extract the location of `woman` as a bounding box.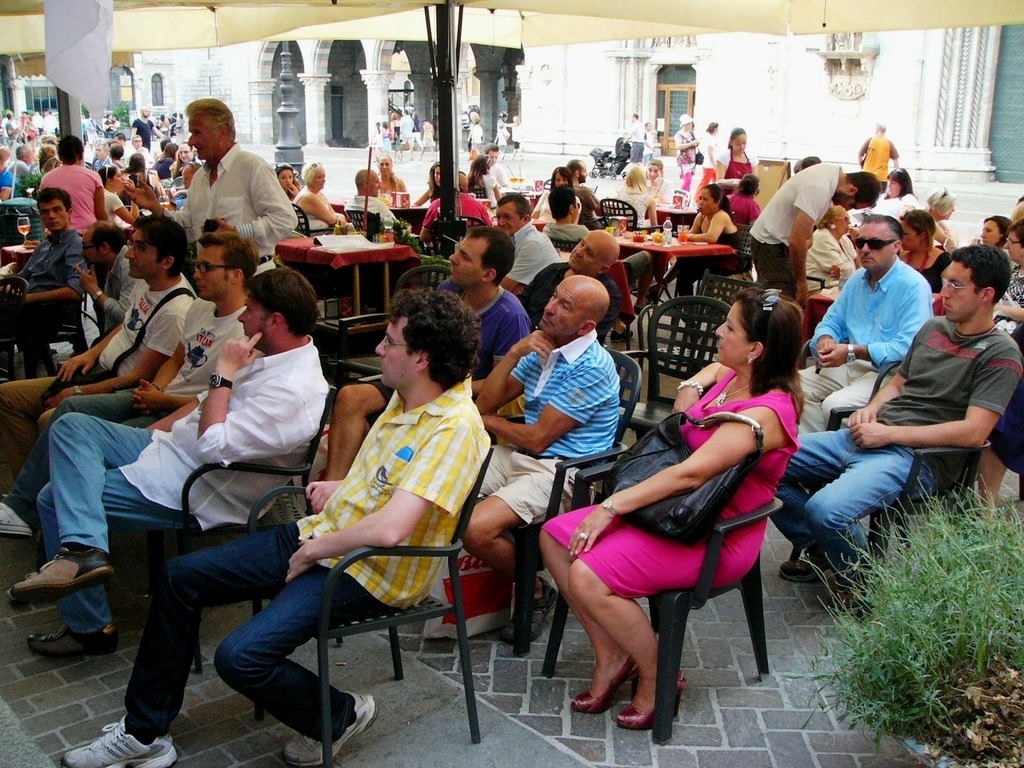
x1=714, y1=125, x2=763, y2=195.
